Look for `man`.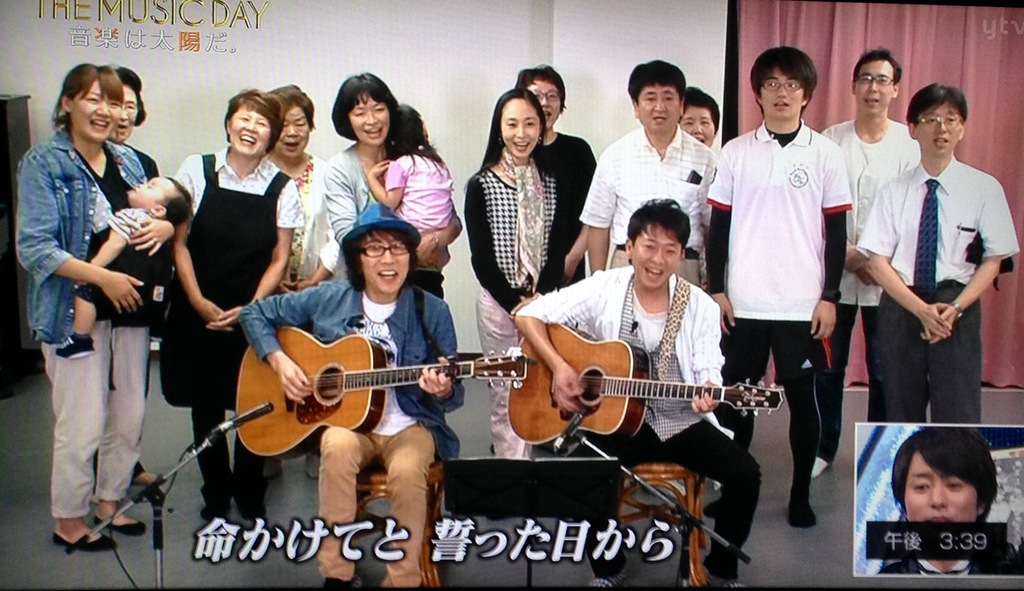
Found: {"left": 703, "top": 45, "right": 853, "bottom": 528}.
